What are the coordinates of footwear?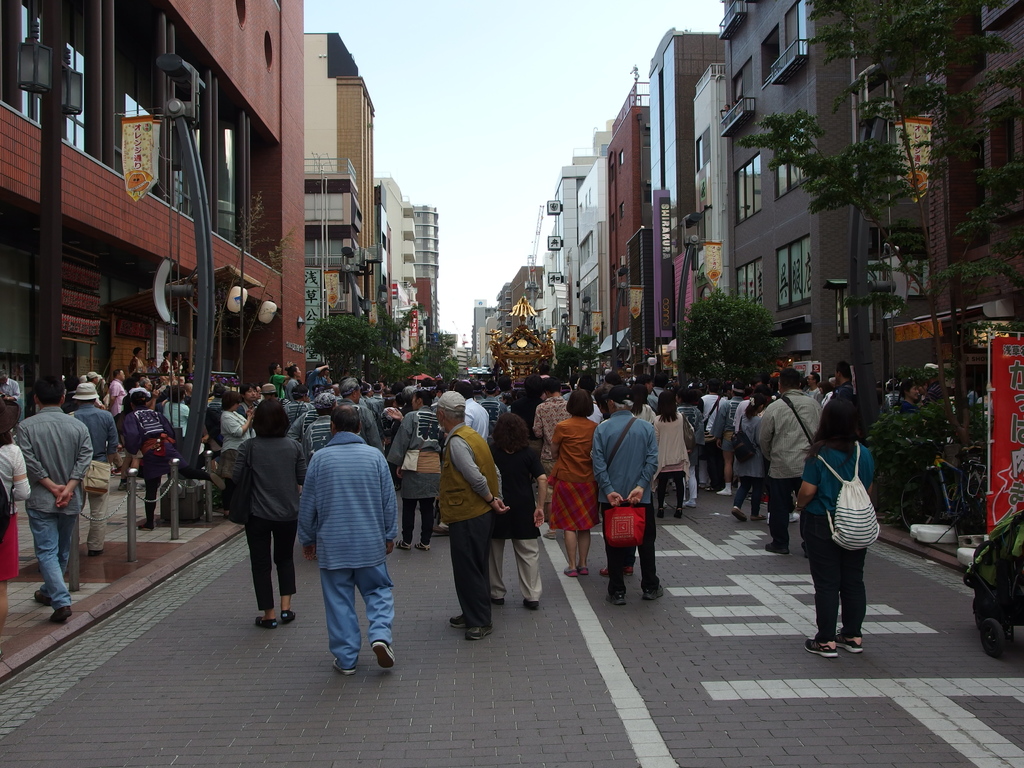
333/658/358/678.
